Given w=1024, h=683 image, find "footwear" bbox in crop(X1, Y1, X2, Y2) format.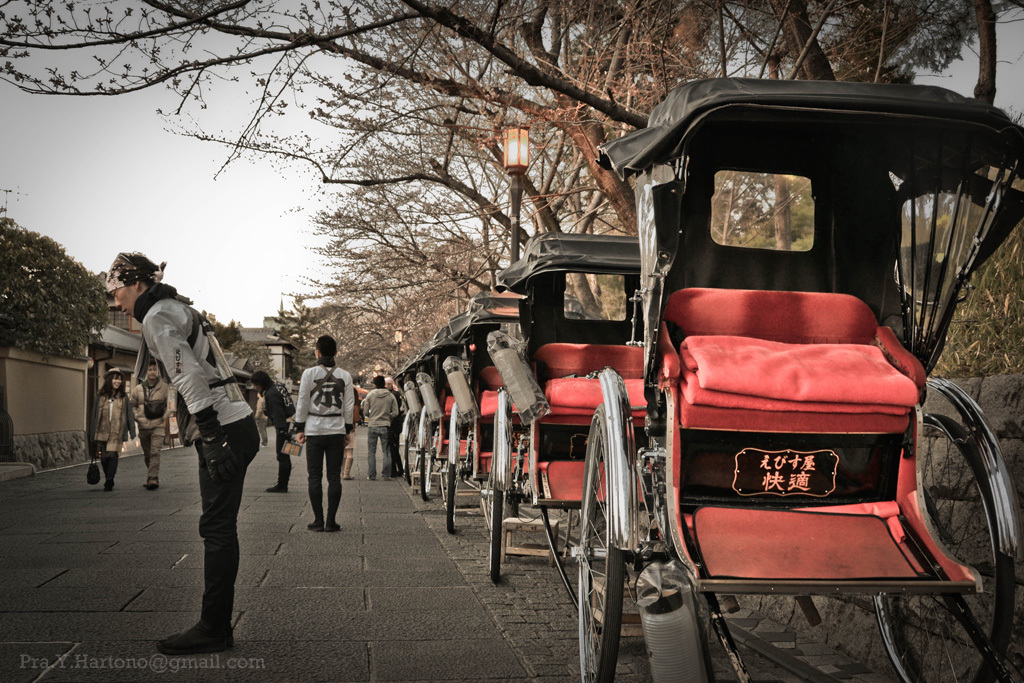
crop(308, 519, 322, 531).
